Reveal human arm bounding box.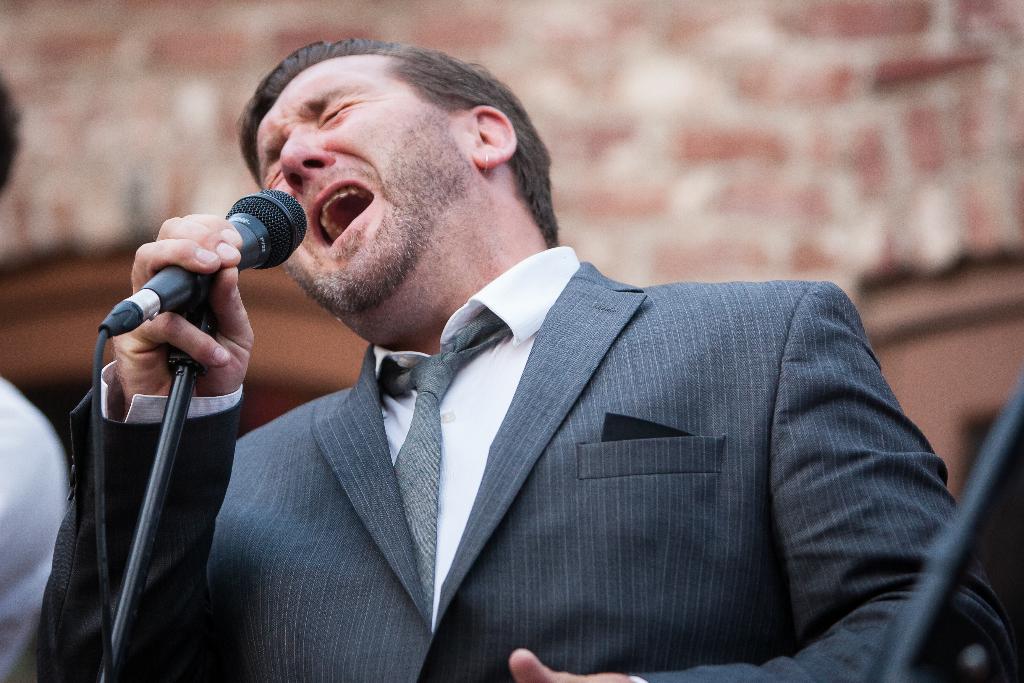
Revealed: 0,377,72,682.
